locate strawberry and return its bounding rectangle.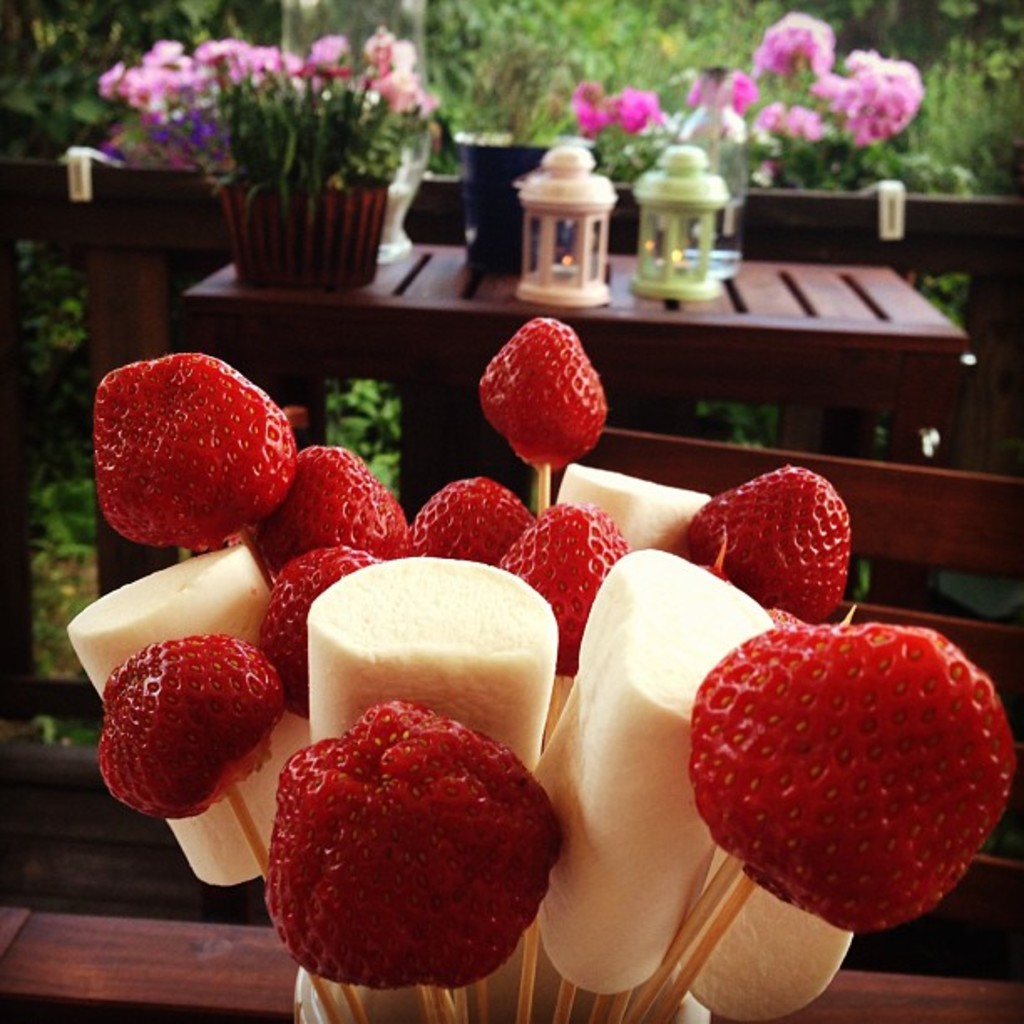
(x1=495, y1=502, x2=626, y2=681).
